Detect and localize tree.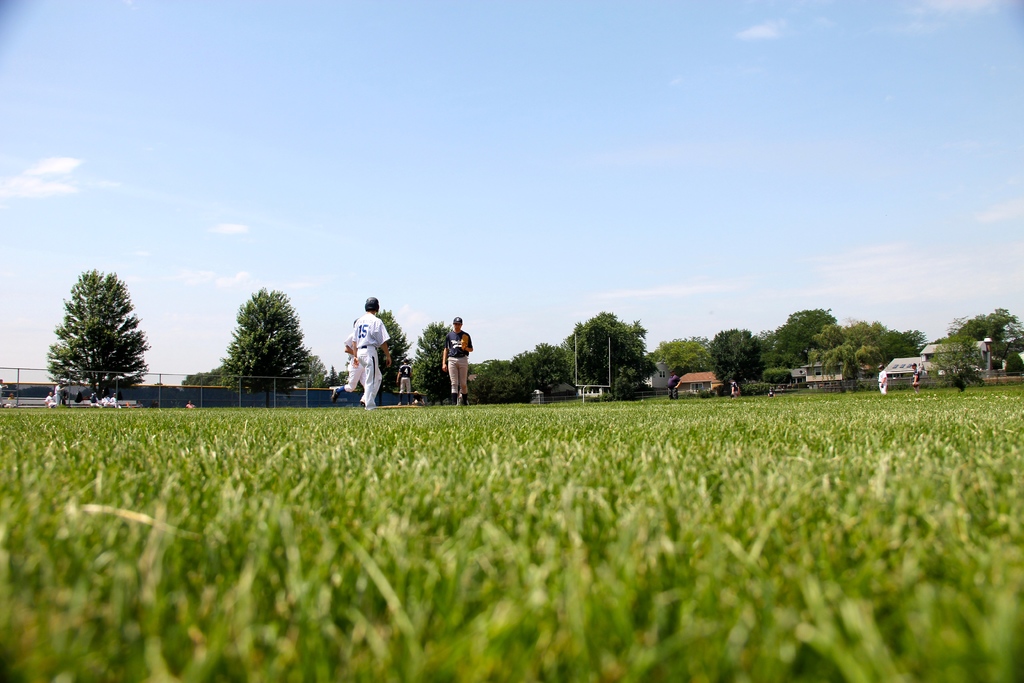
Localized at 963:309:1023:373.
